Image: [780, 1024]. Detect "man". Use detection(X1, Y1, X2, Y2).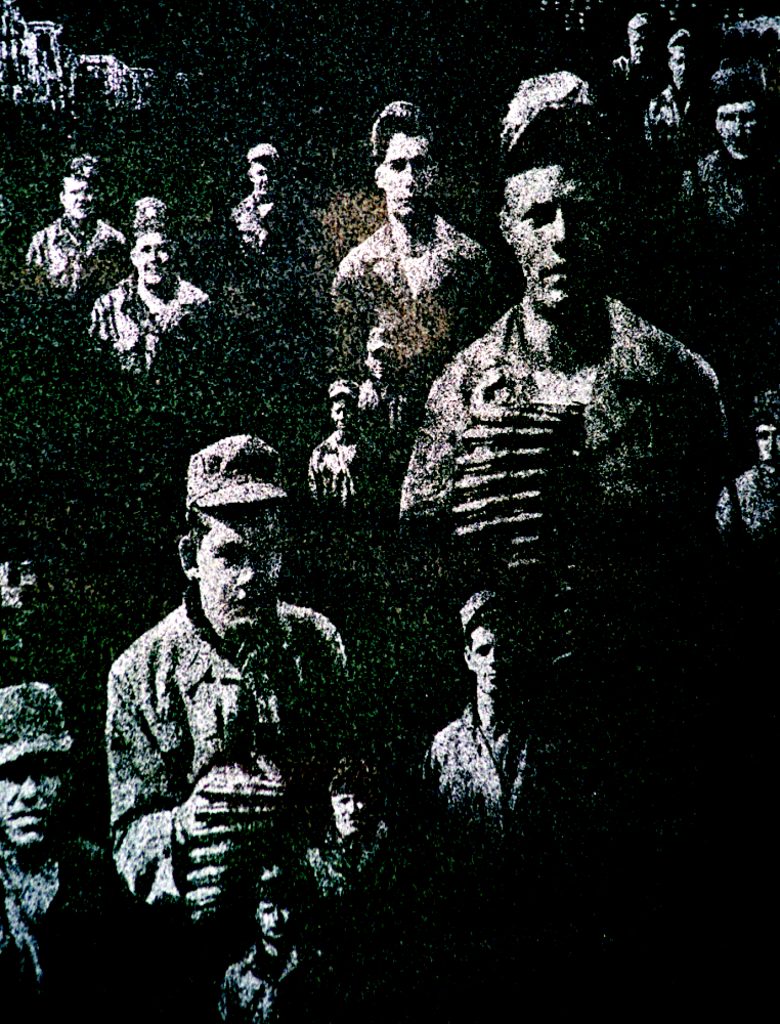
detection(712, 389, 779, 544).
